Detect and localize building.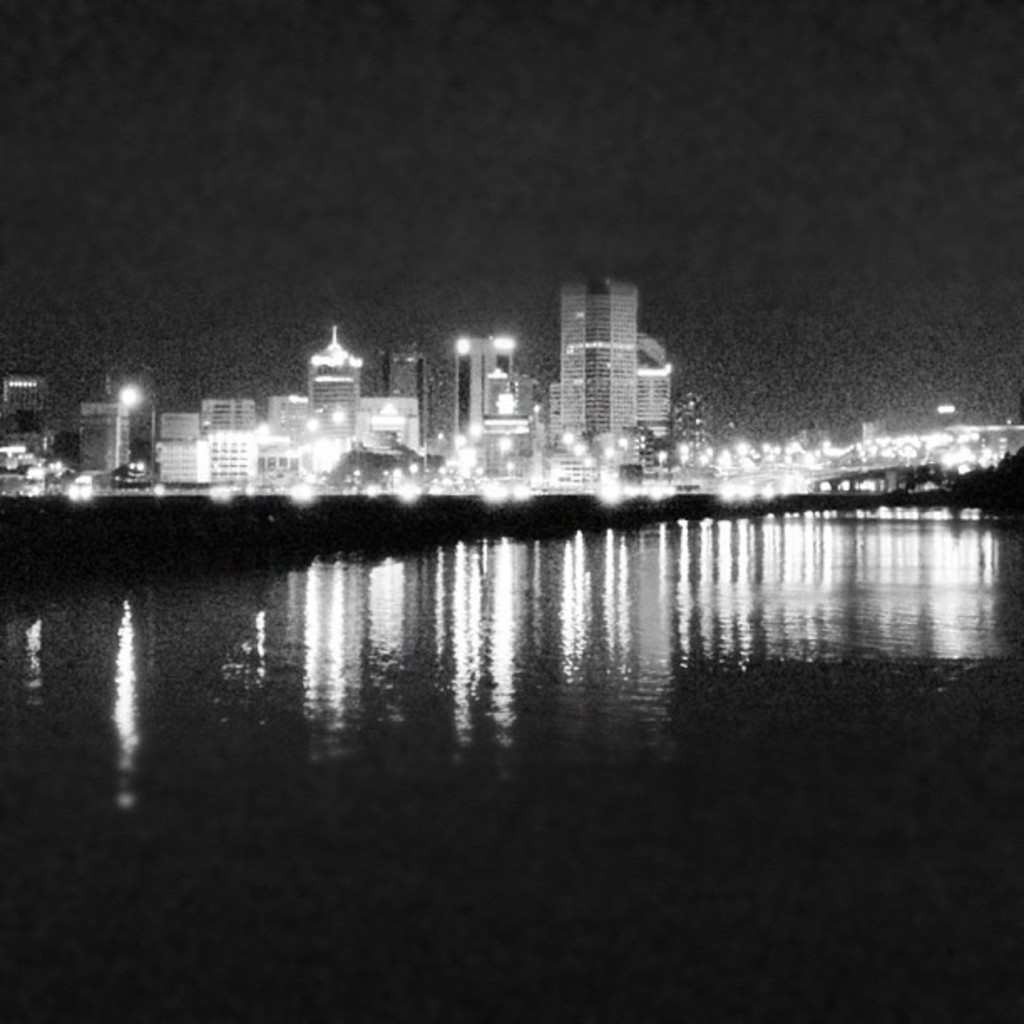
Localized at rect(484, 370, 537, 480).
